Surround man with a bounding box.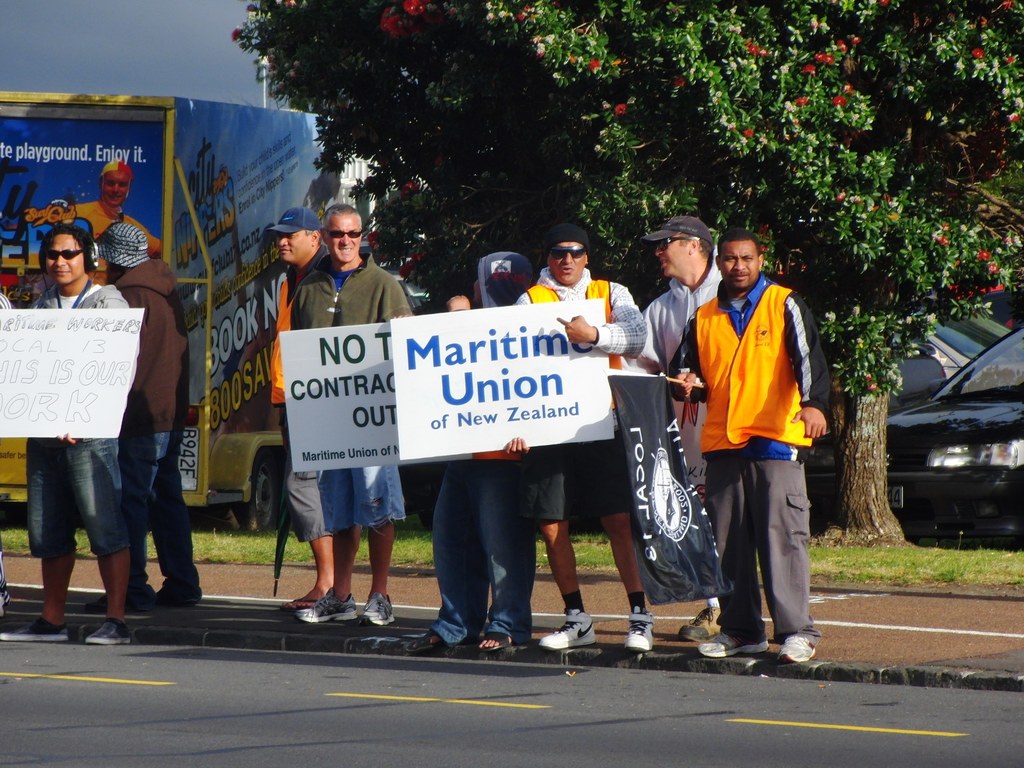
[267,207,349,609].
